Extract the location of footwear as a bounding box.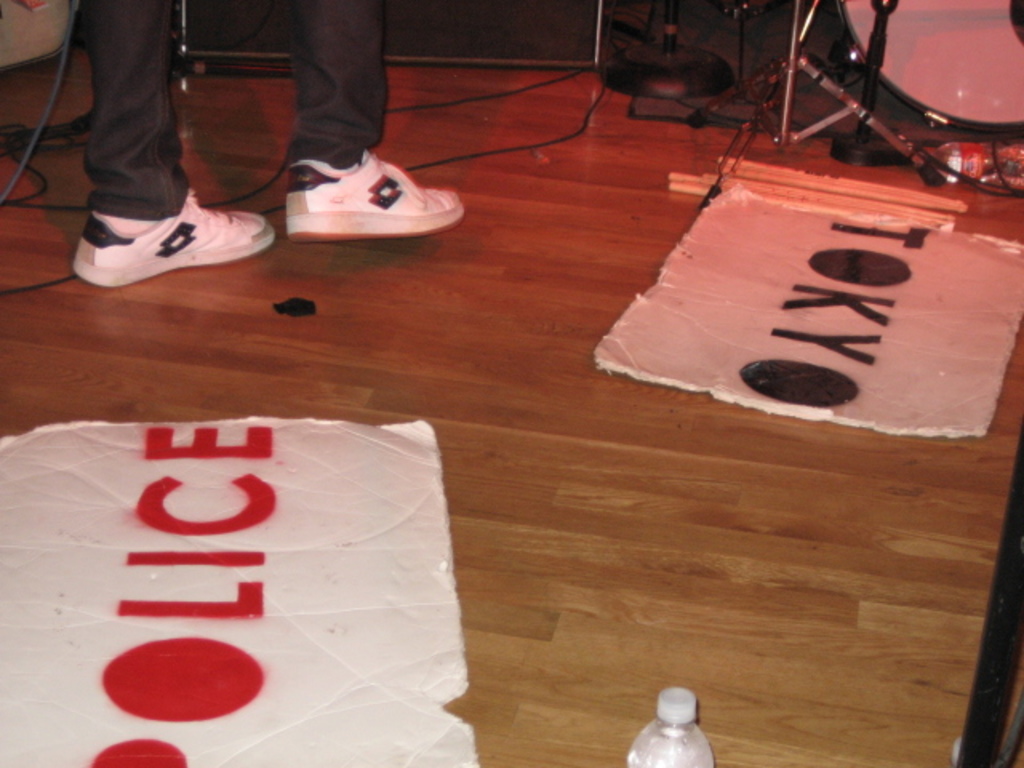
69, 184, 277, 293.
